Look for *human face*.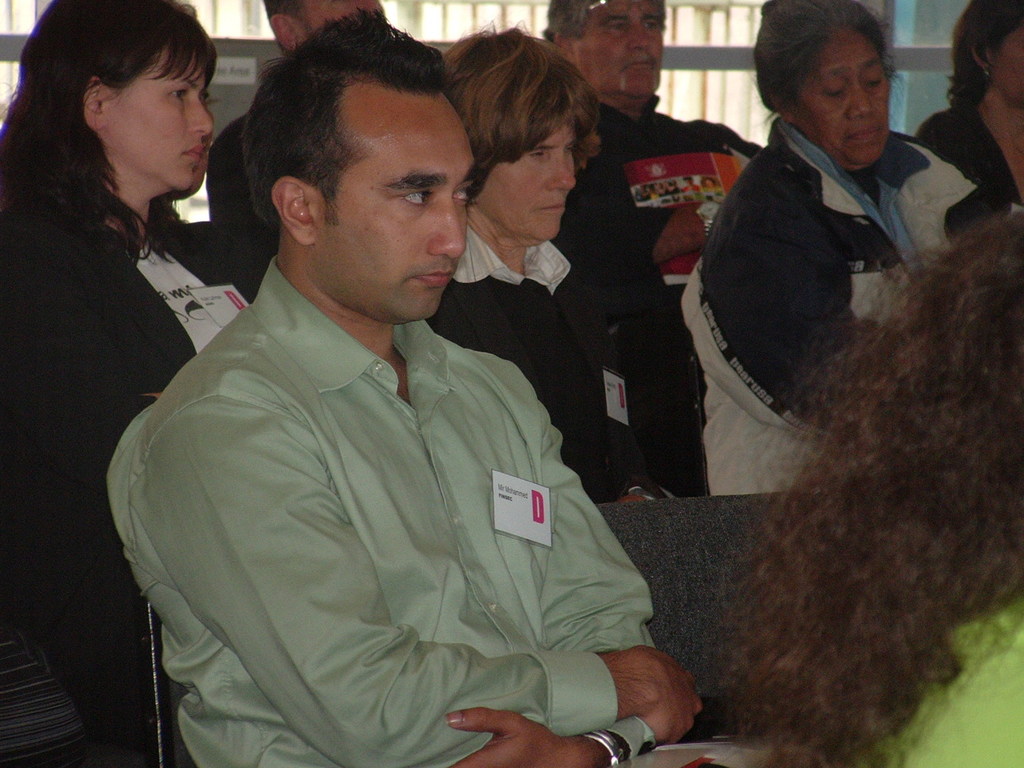
Found: {"x1": 311, "y1": 94, "x2": 473, "y2": 326}.
